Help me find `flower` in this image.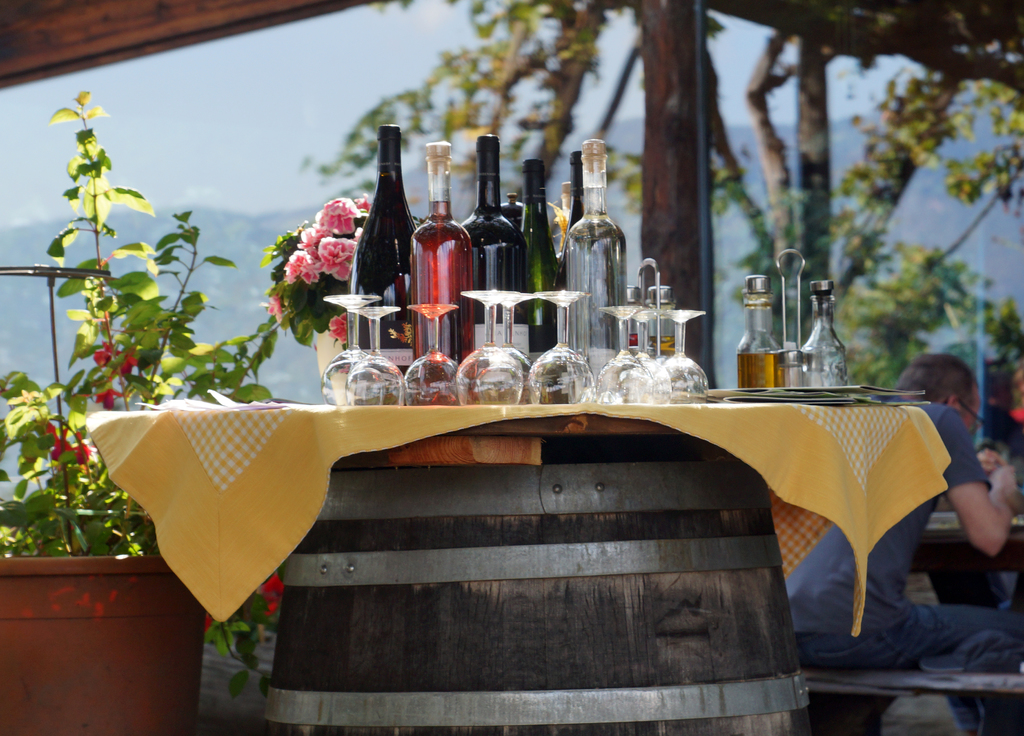
Found it: x1=257, y1=183, x2=371, y2=337.
